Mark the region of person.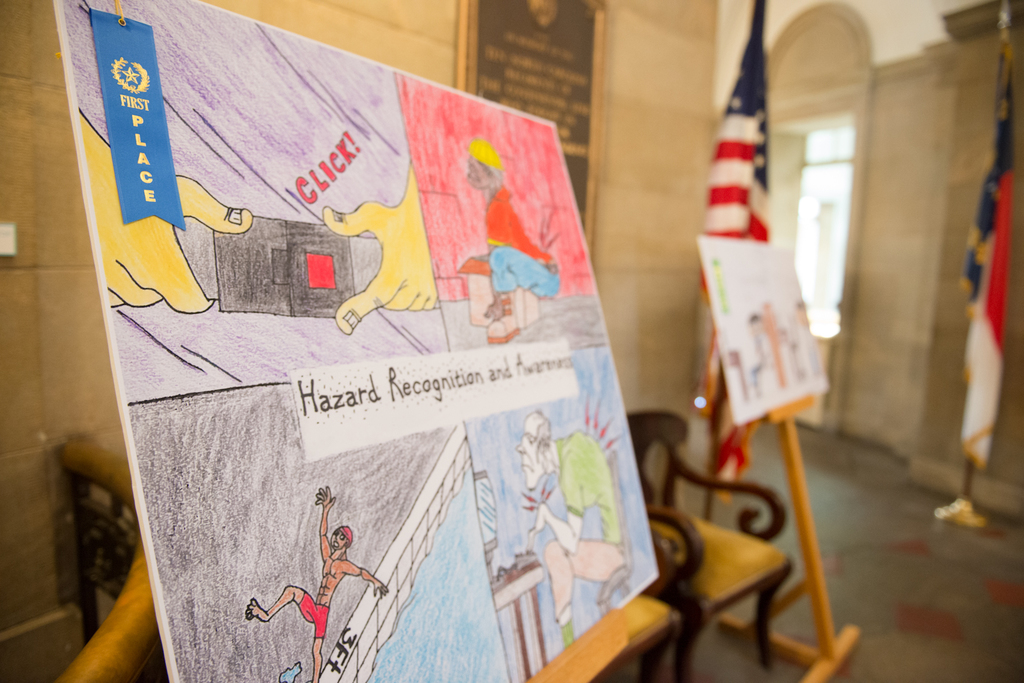
Region: crop(92, 7, 436, 406).
